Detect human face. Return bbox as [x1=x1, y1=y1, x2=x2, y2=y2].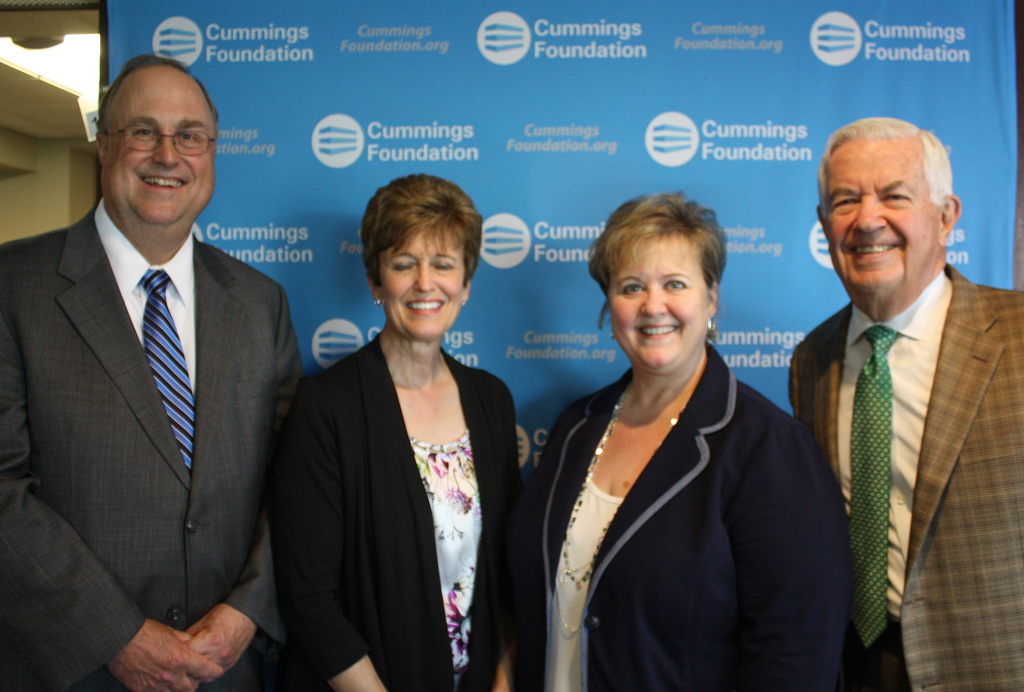
[x1=823, y1=146, x2=940, y2=291].
